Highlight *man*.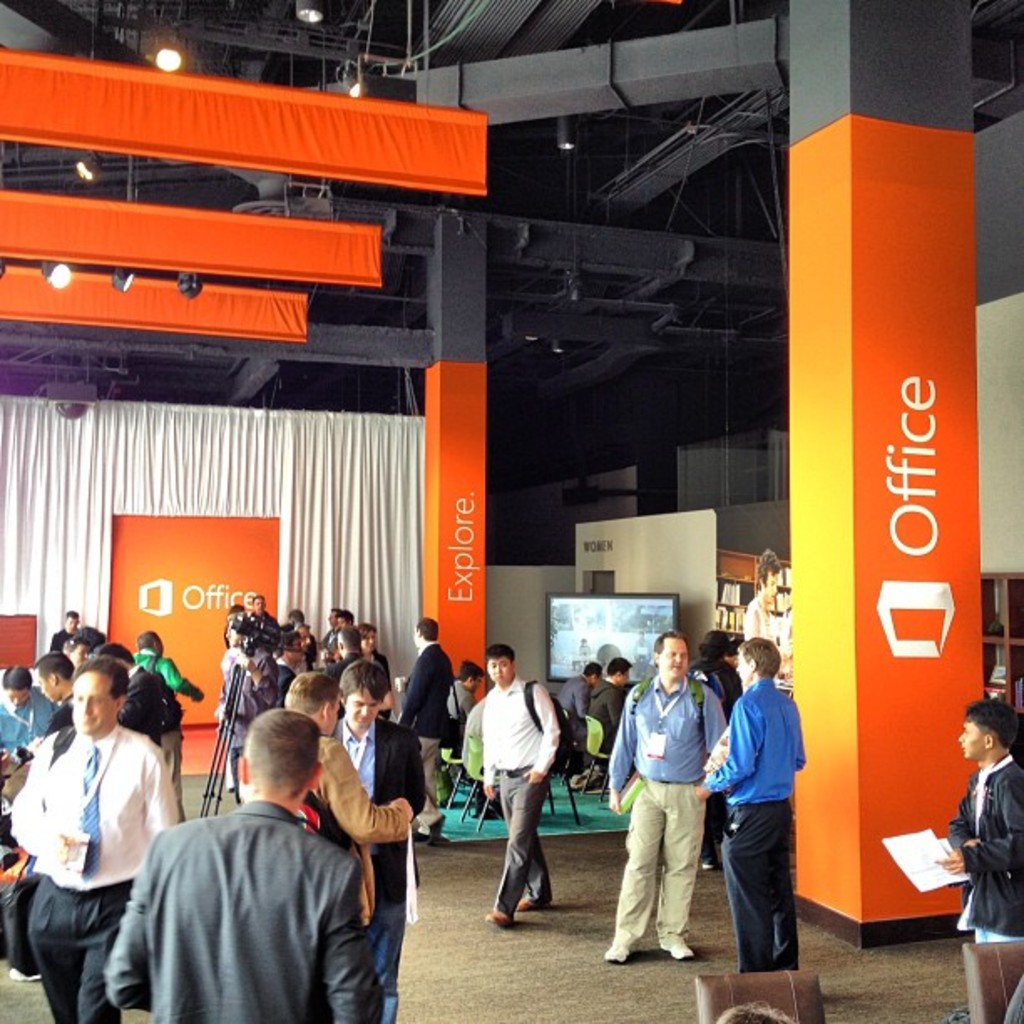
Highlighted region: 28/653/70/773.
